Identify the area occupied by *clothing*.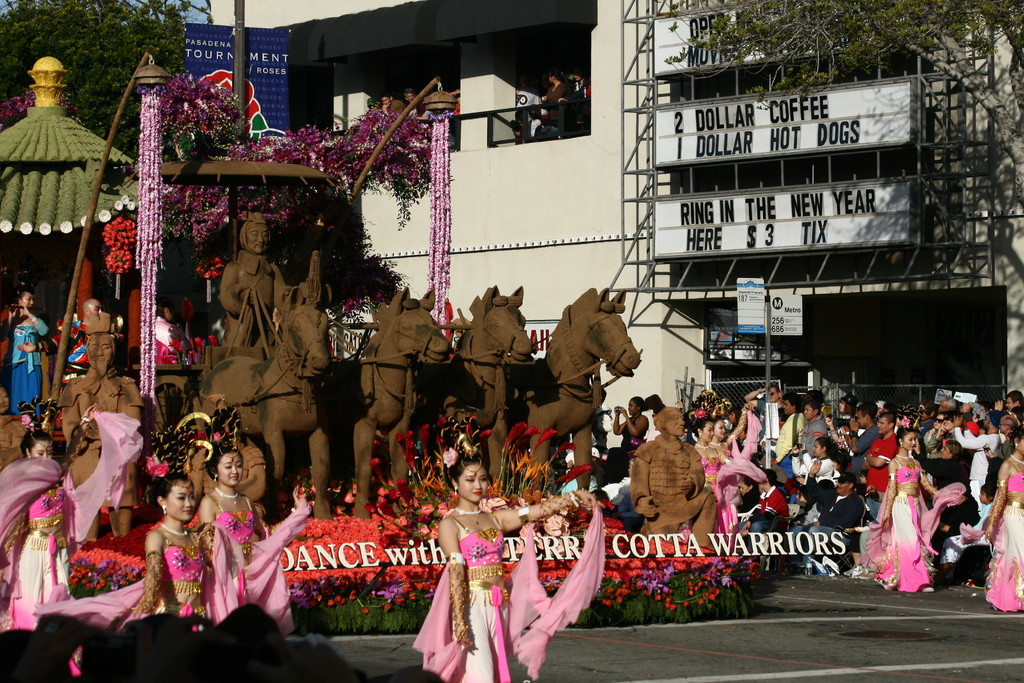
Area: (865, 459, 967, 595).
